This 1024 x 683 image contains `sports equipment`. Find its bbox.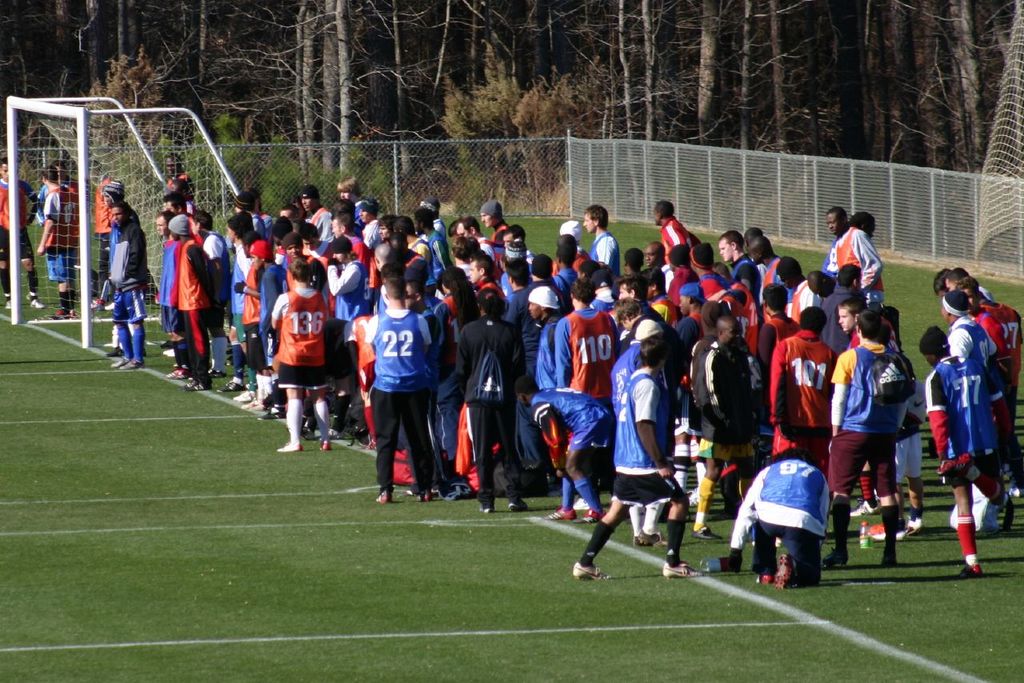
(x1=755, y1=572, x2=774, y2=585).
